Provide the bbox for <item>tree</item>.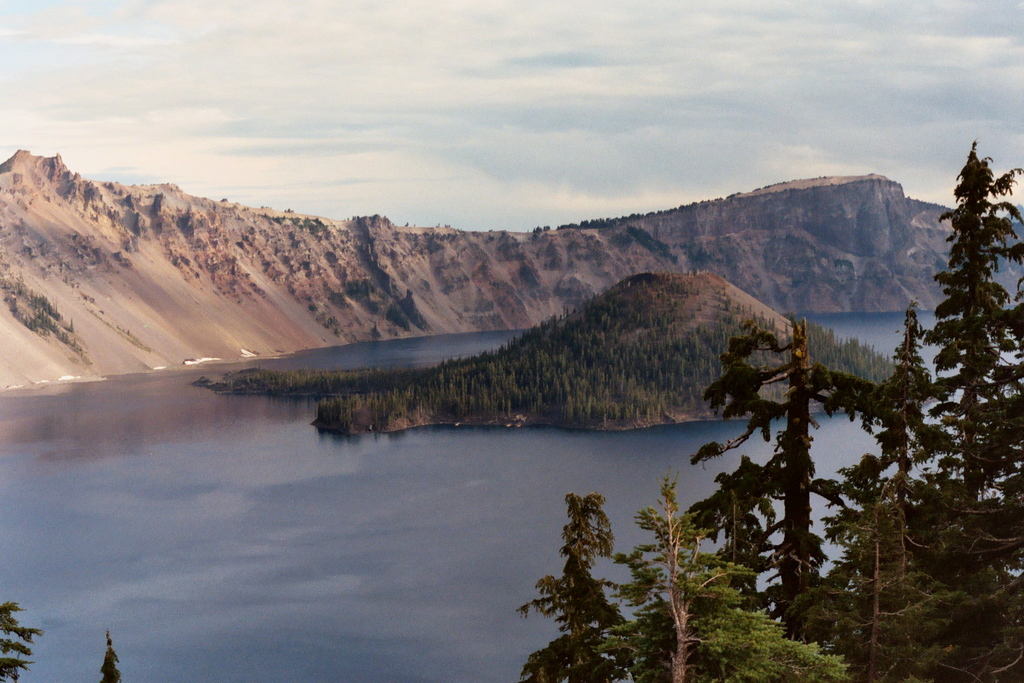
{"left": 514, "top": 464, "right": 850, "bottom": 682}.
